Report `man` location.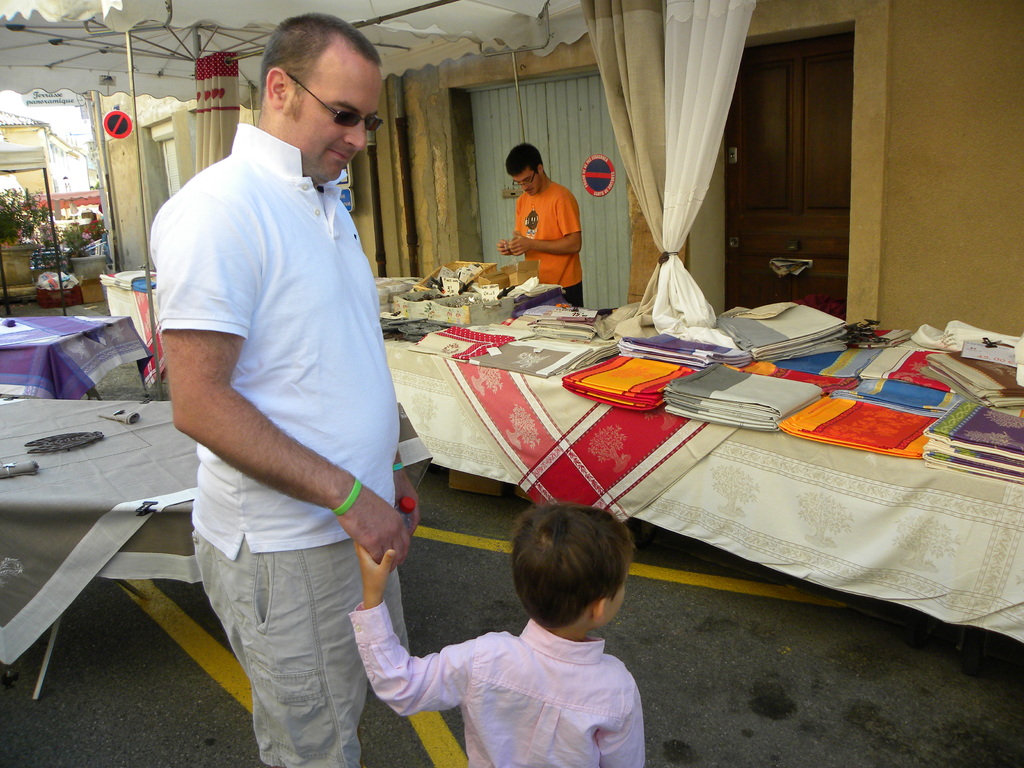
Report: [501, 143, 583, 311].
